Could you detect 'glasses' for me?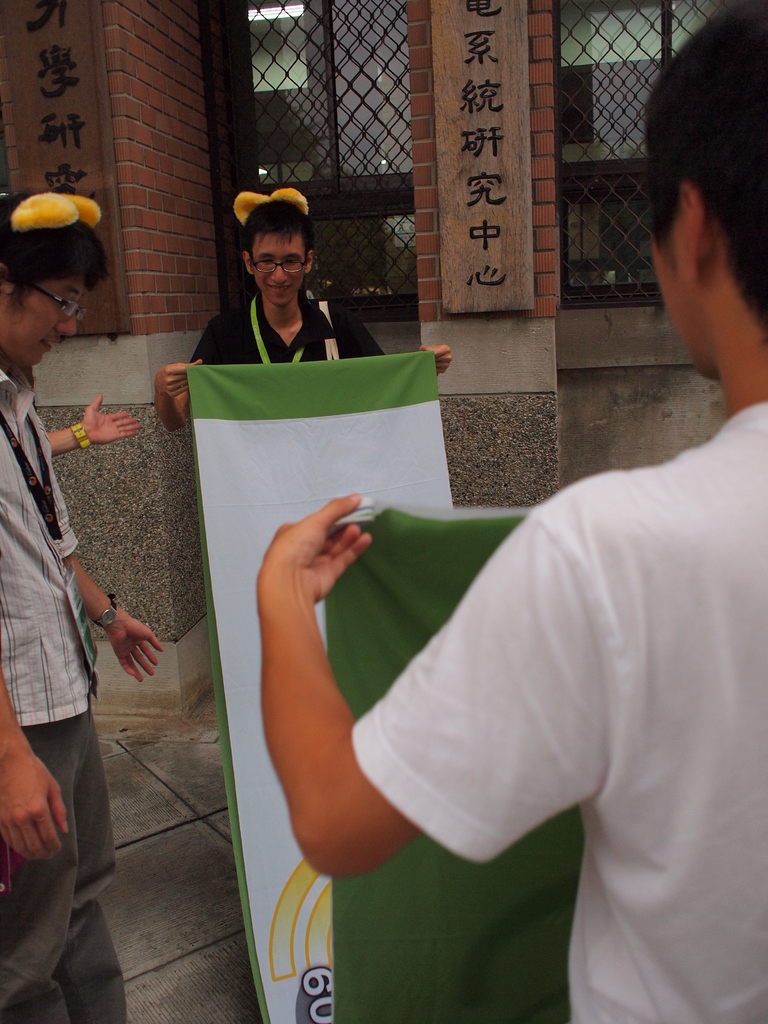
Detection result: x1=244, y1=246, x2=314, y2=283.
